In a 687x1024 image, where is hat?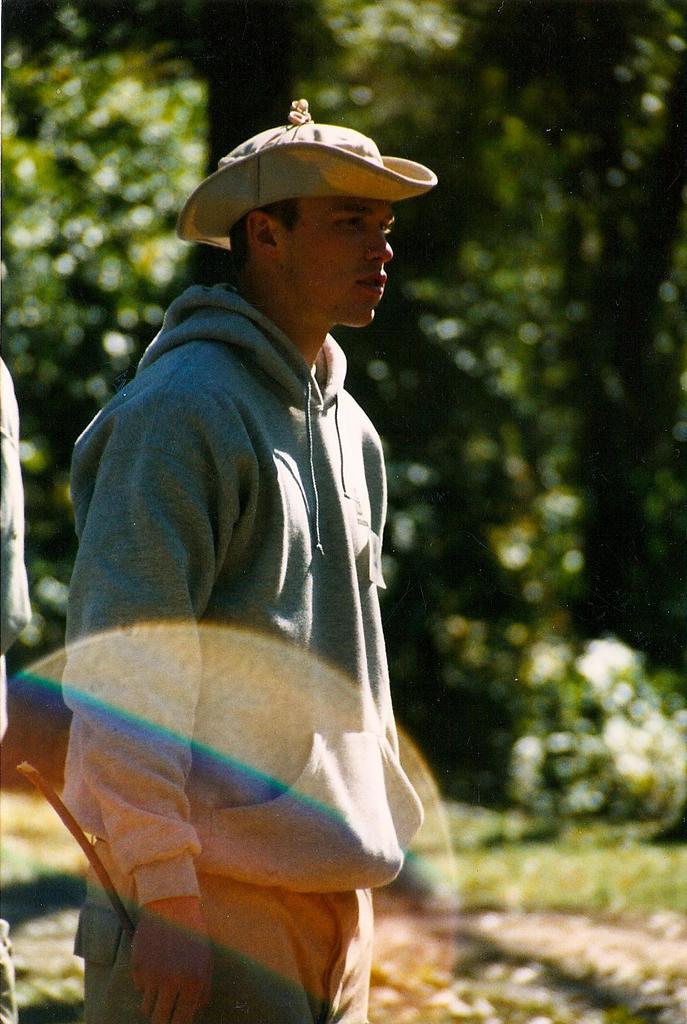
left=169, top=95, right=437, bottom=253.
